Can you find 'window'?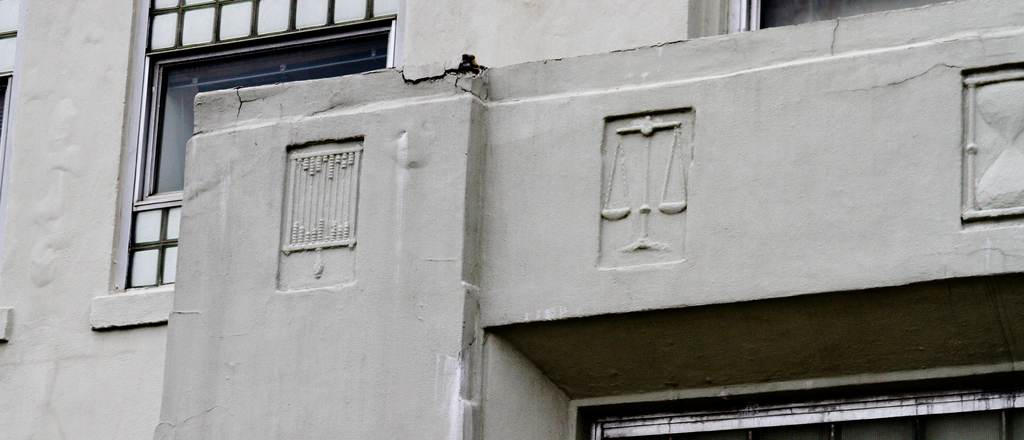
Yes, bounding box: box=[720, 0, 947, 39].
